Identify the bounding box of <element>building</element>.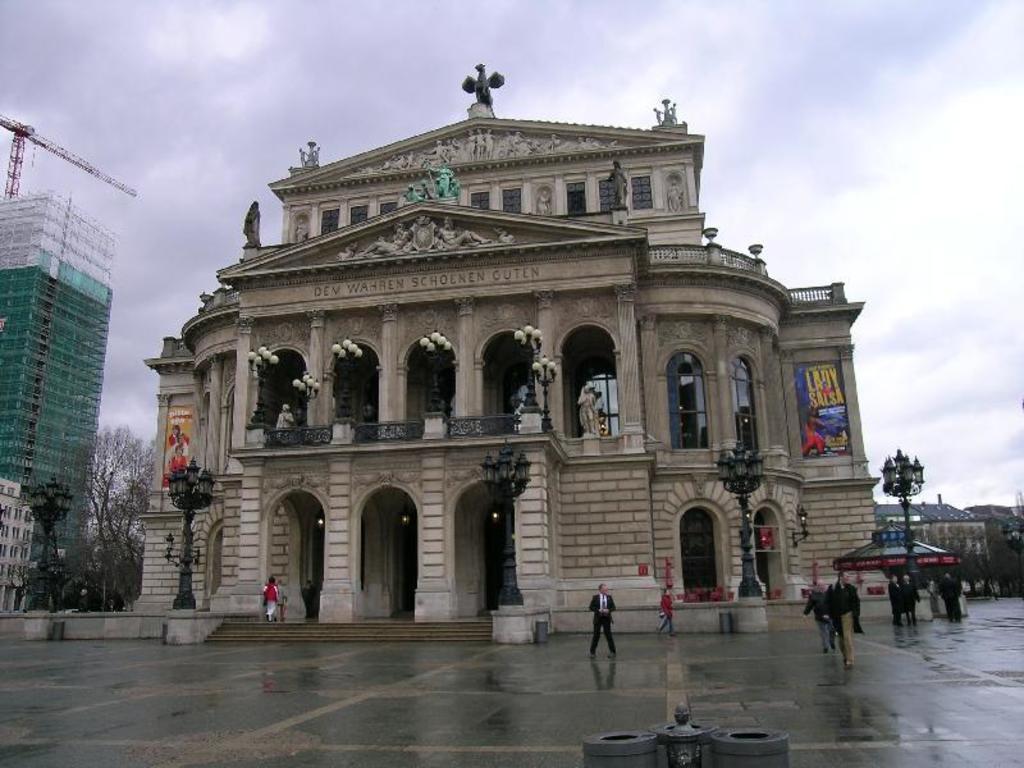
left=0, top=481, right=32, bottom=607.
